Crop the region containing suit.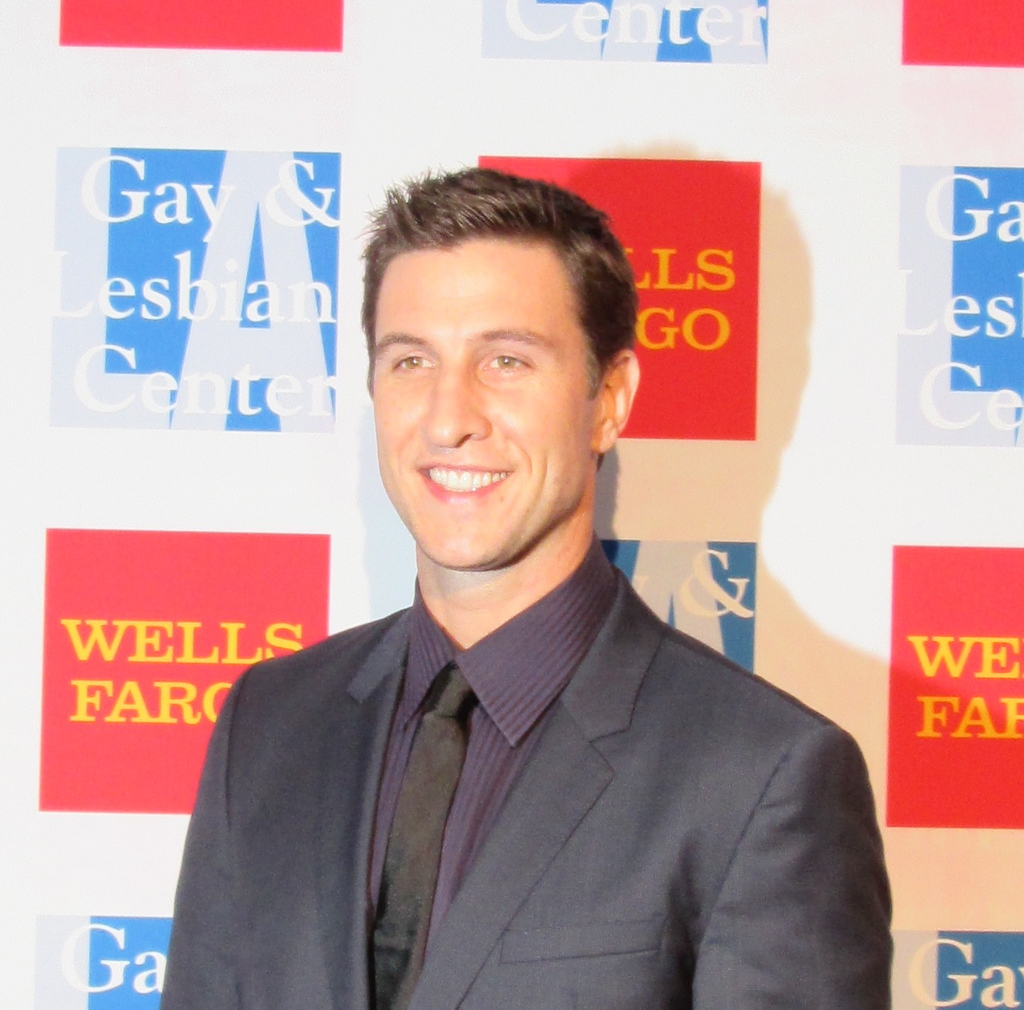
Crop region: {"left": 166, "top": 572, "right": 887, "bottom": 1009}.
